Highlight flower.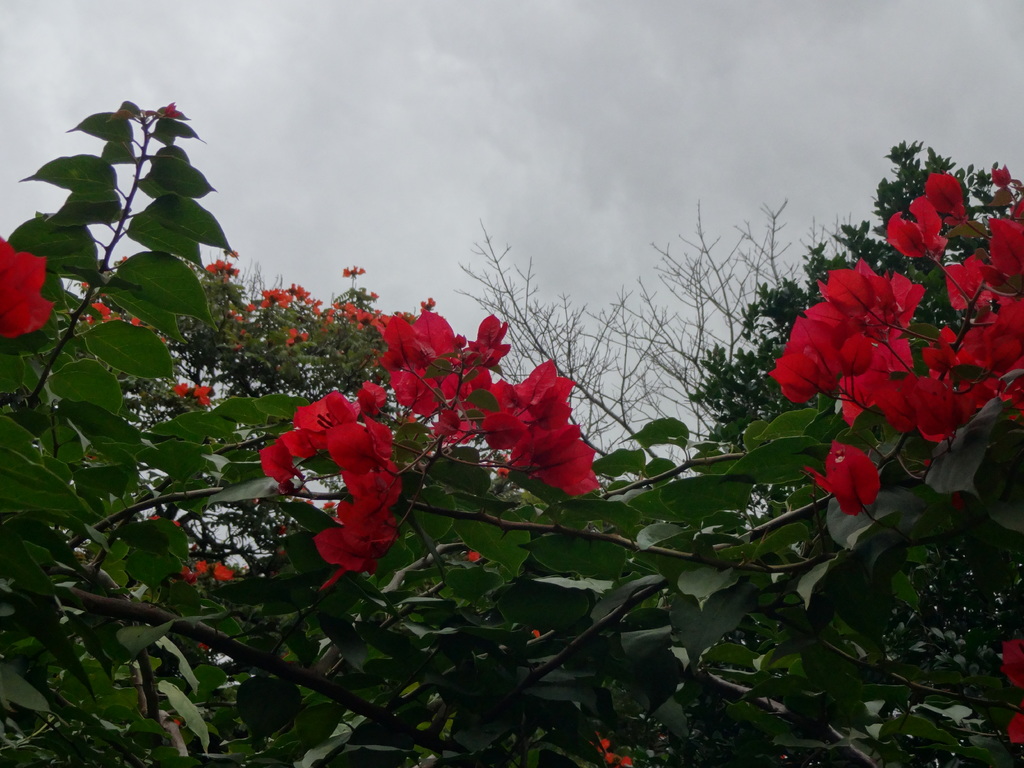
Highlighted region: 285 329 307 346.
